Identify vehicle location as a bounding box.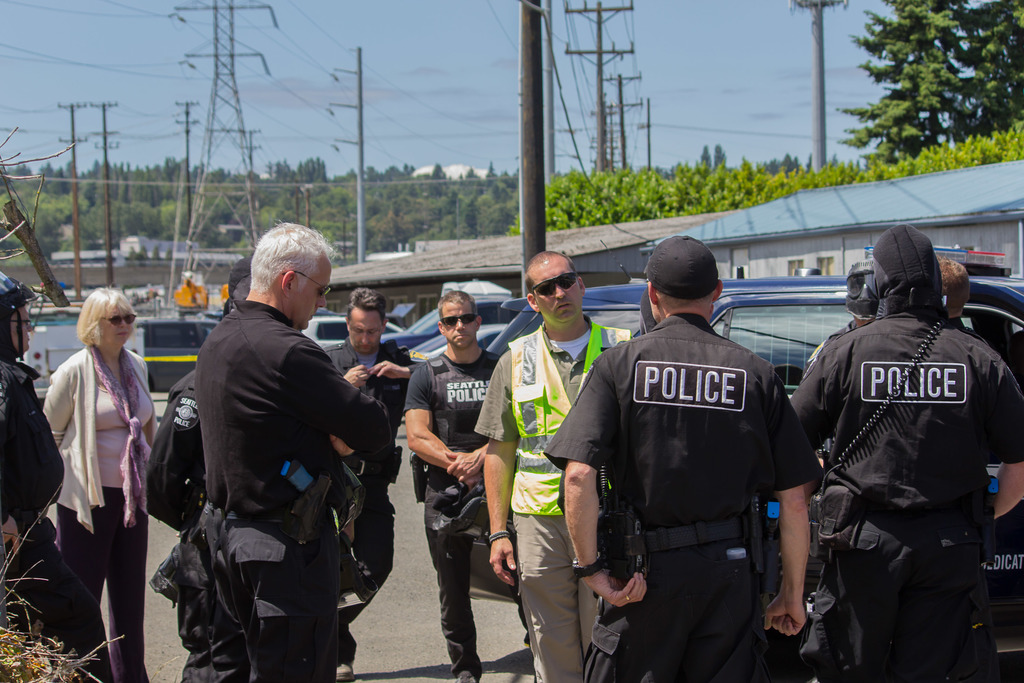
[147, 317, 220, 389].
